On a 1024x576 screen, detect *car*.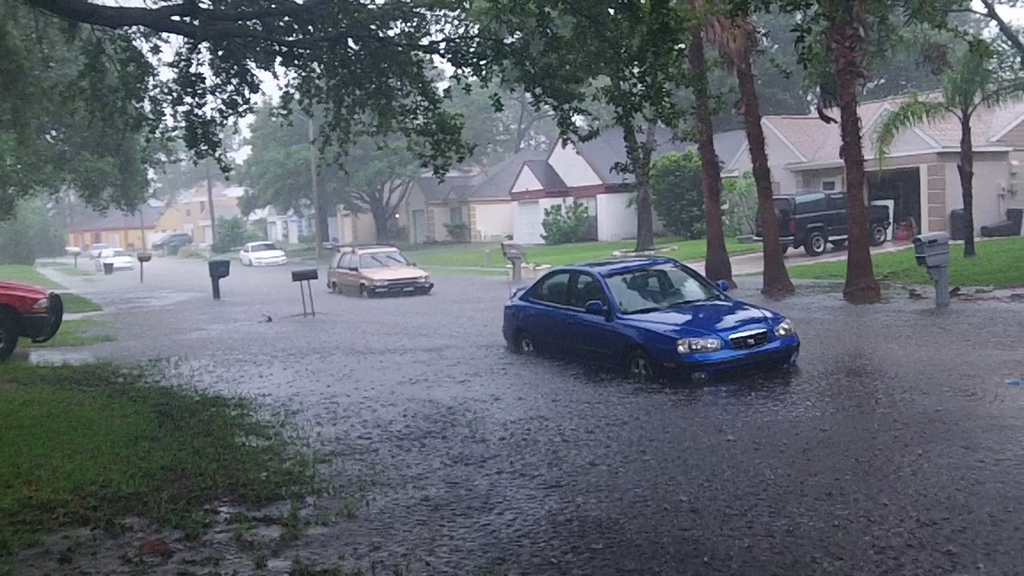
238/242/291/270.
